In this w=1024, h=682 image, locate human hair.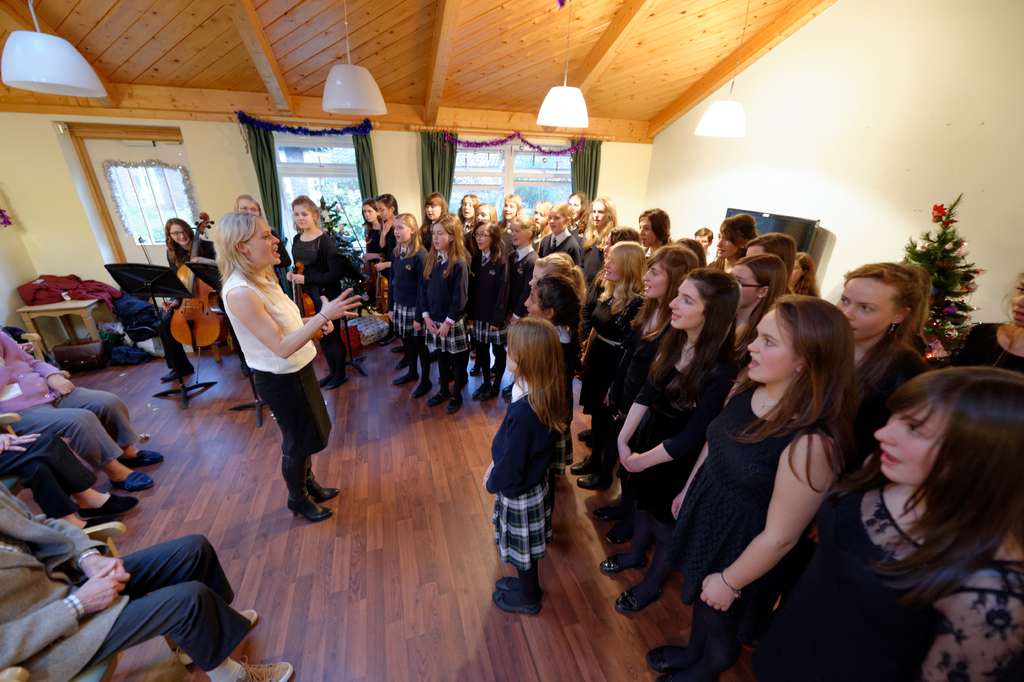
Bounding box: x1=582, y1=194, x2=620, y2=251.
